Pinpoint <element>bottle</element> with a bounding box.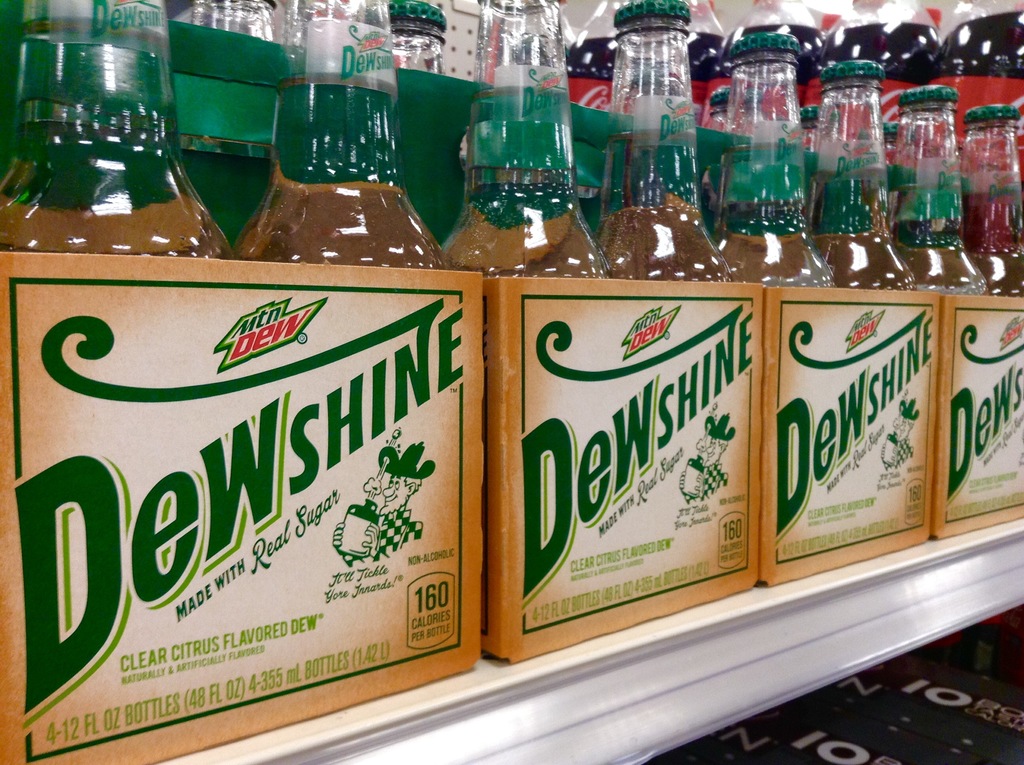
(x1=808, y1=57, x2=909, y2=294).
